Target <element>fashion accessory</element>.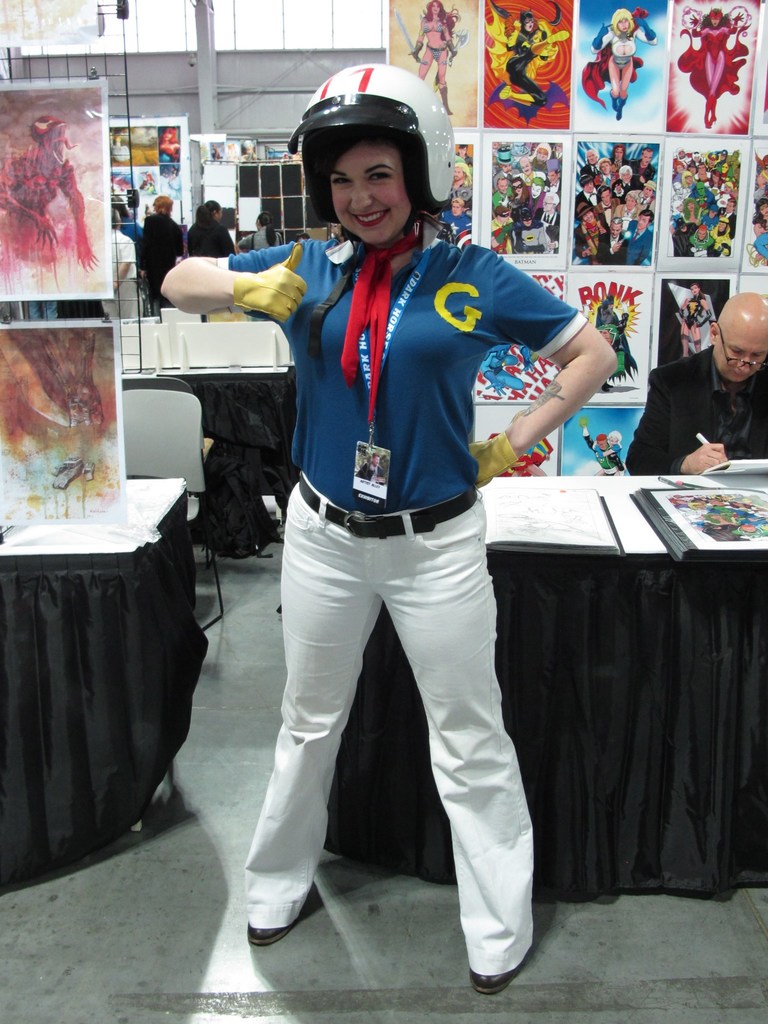
Target region: box(469, 430, 518, 488).
